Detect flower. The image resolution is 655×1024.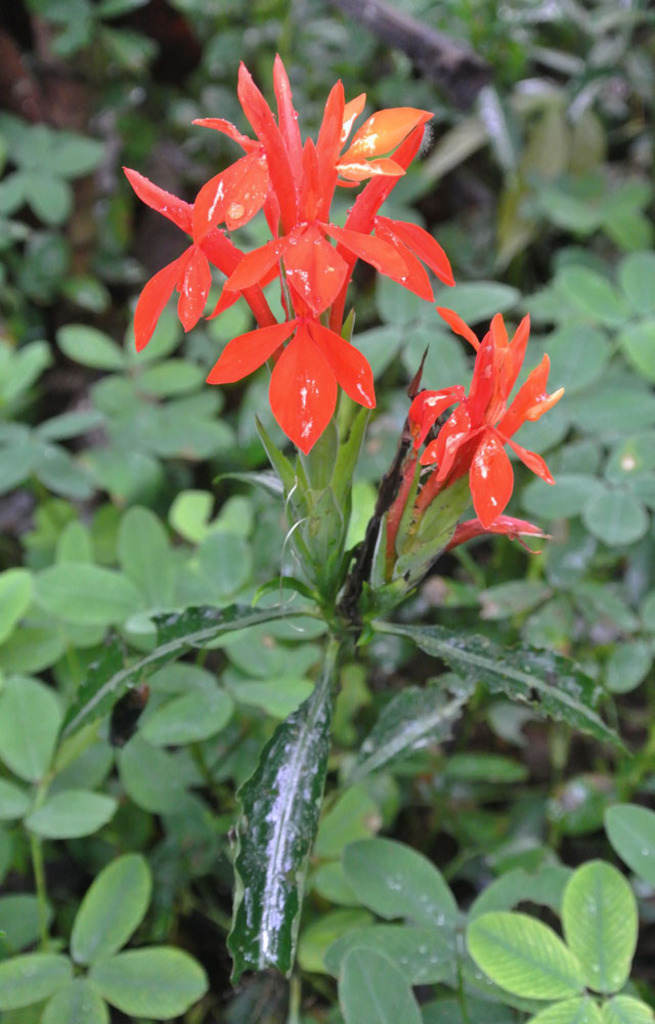
[left=123, top=164, right=285, bottom=358].
